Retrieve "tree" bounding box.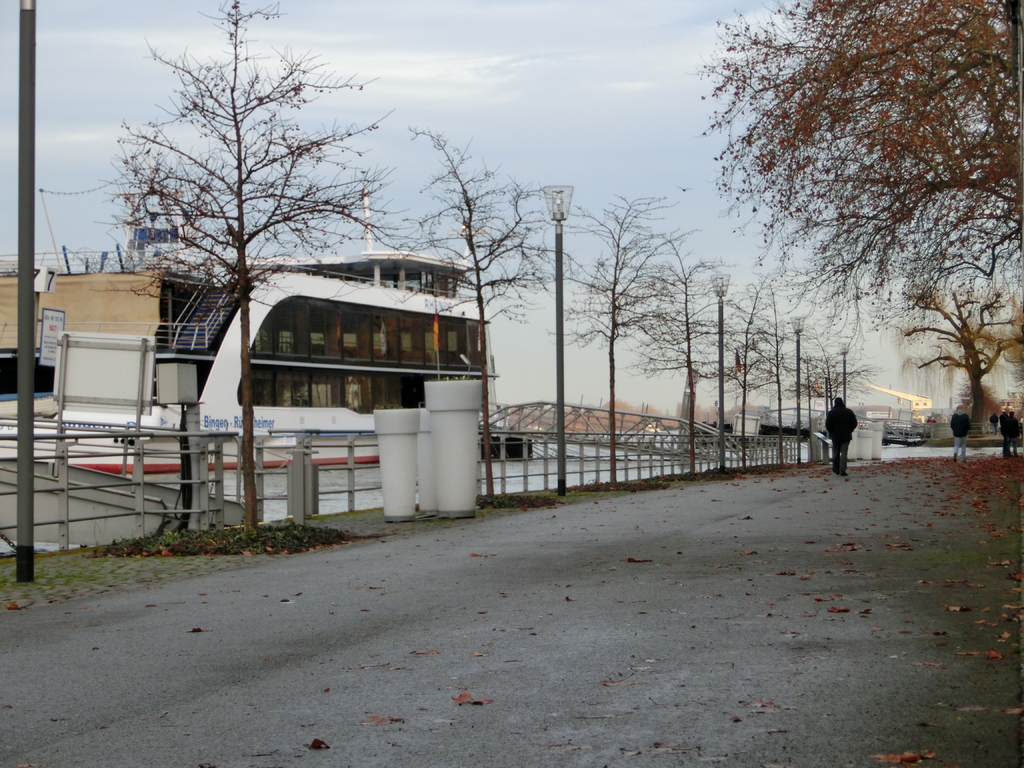
Bounding box: locate(890, 285, 1014, 442).
